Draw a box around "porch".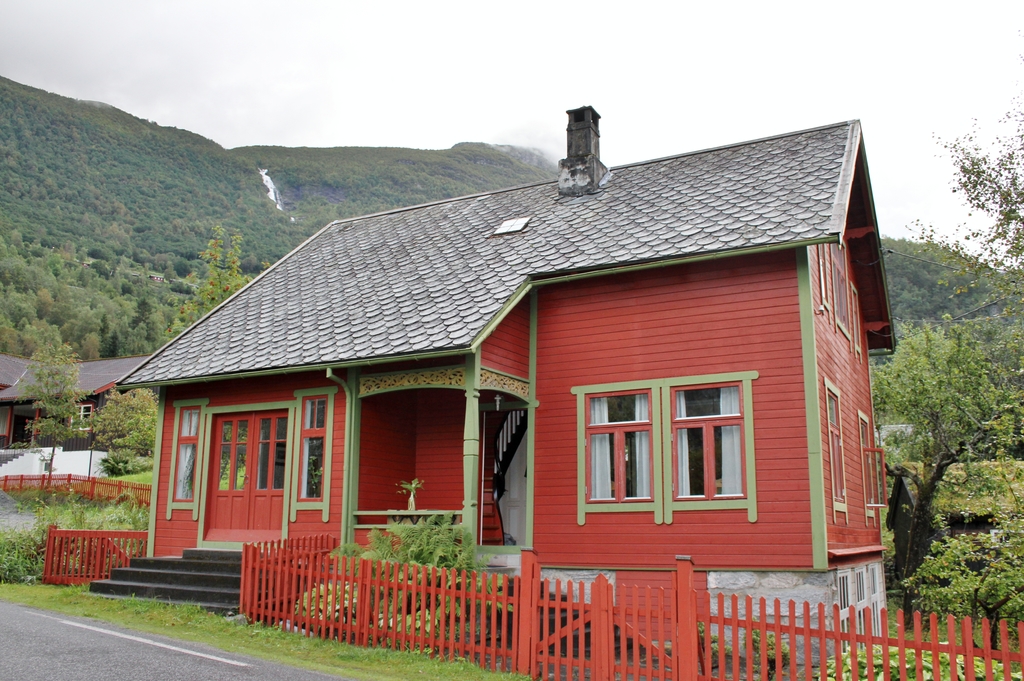
(349,475,531,567).
